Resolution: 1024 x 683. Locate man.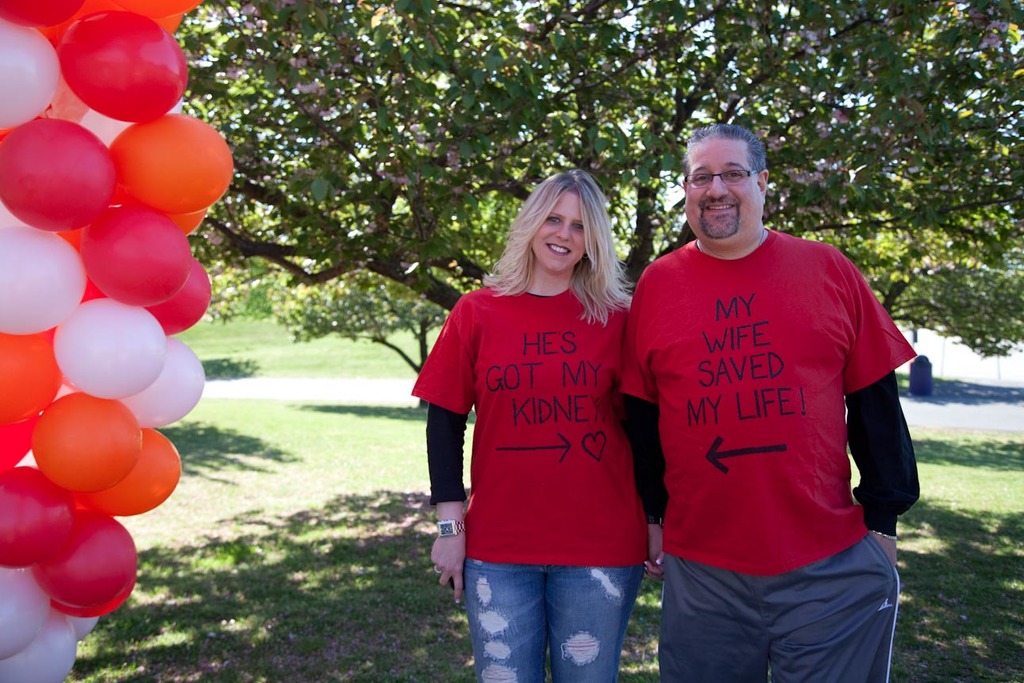
[618, 122, 920, 682].
